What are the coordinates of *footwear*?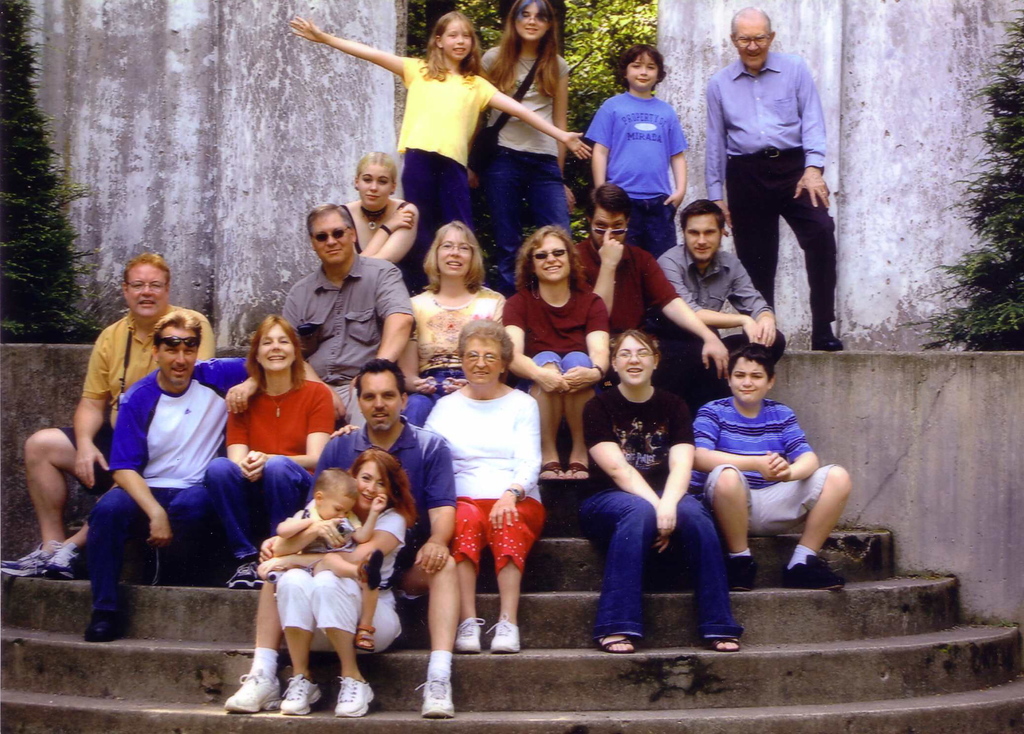
<box>40,531,83,579</box>.
